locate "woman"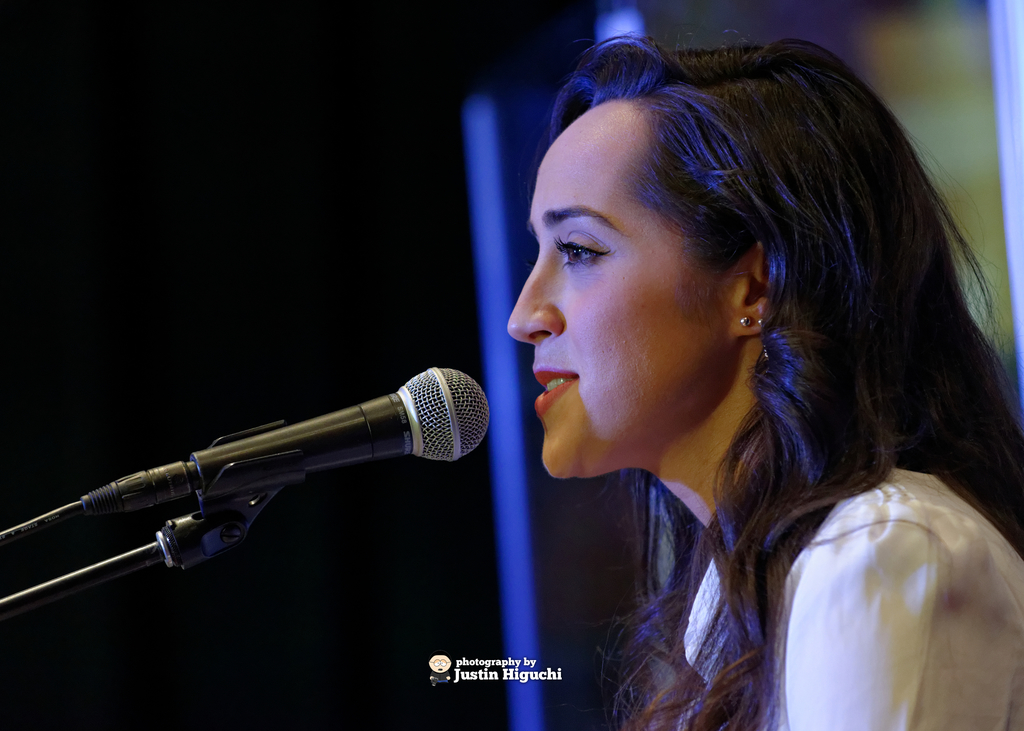
[left=504, top=21, right=1023, bottom=730]
